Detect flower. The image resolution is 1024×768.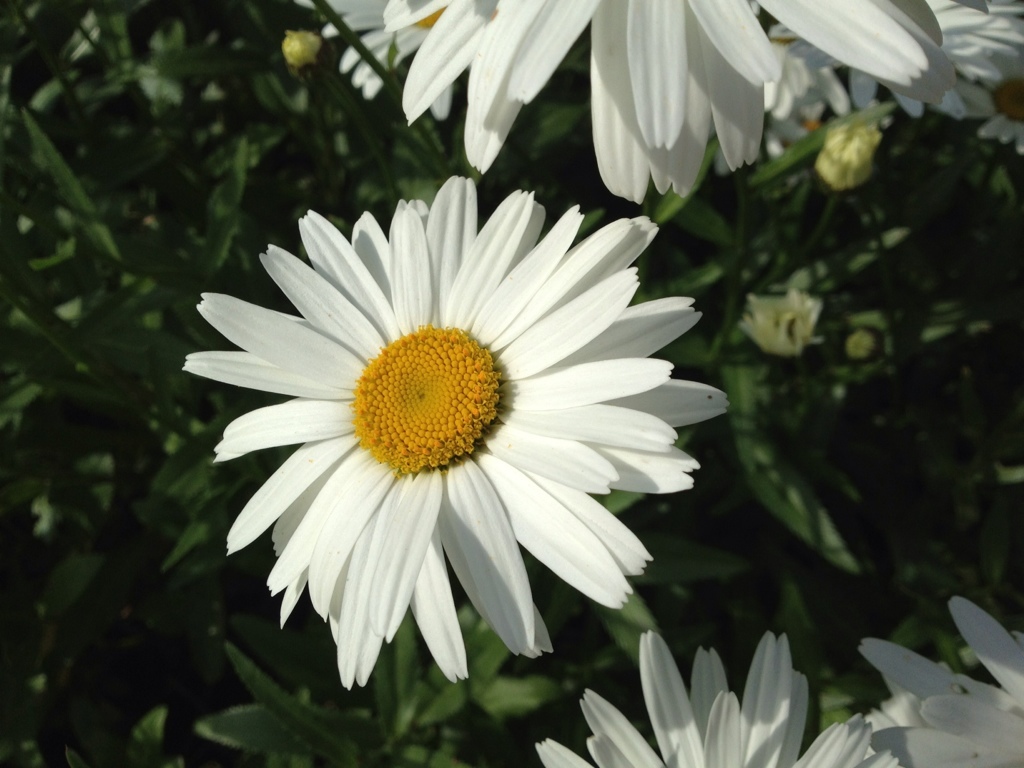
box(542, 642, 890, 767).
